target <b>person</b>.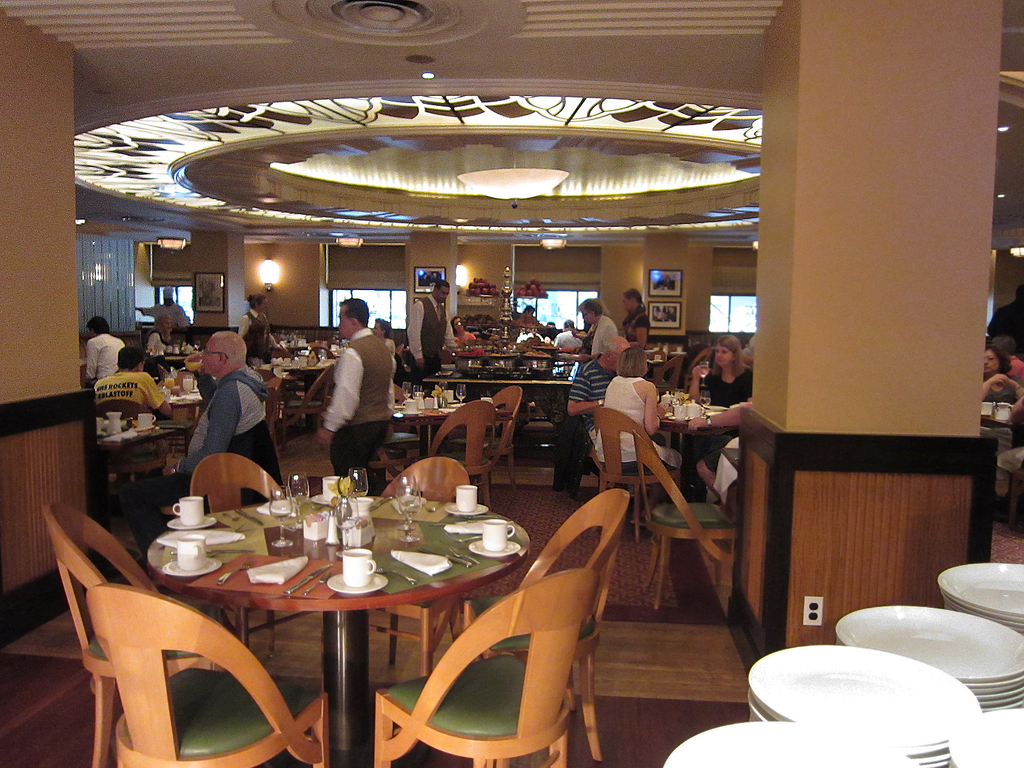
Target region: 600,346,677,485.
